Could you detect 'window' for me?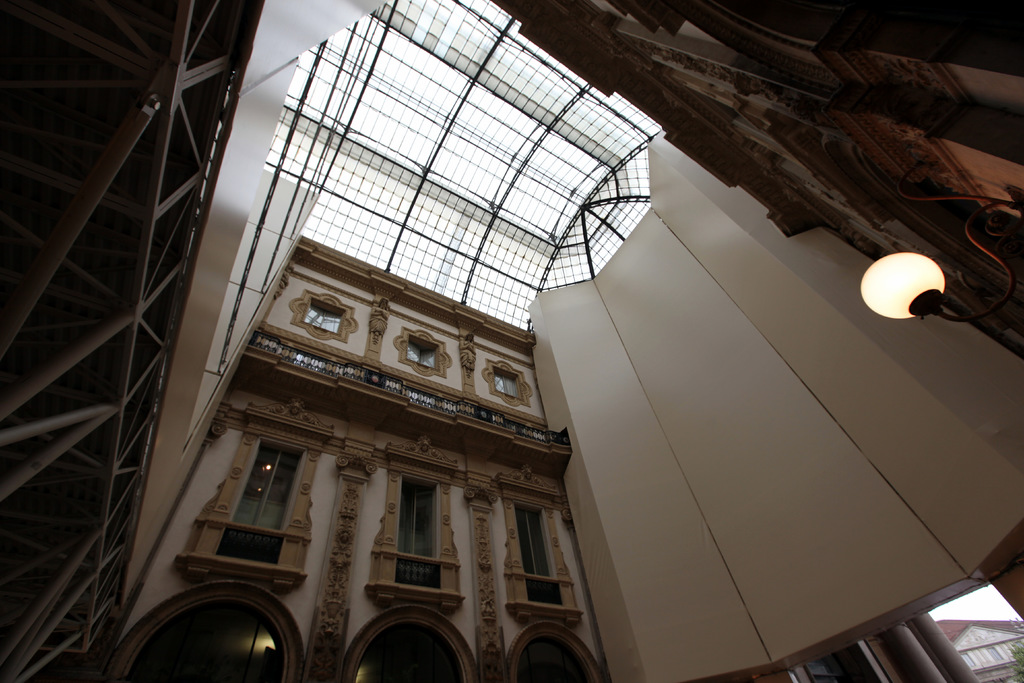
Detection result: {"left": 301, "top": 299, "right": 345, "bottom": 336}.
